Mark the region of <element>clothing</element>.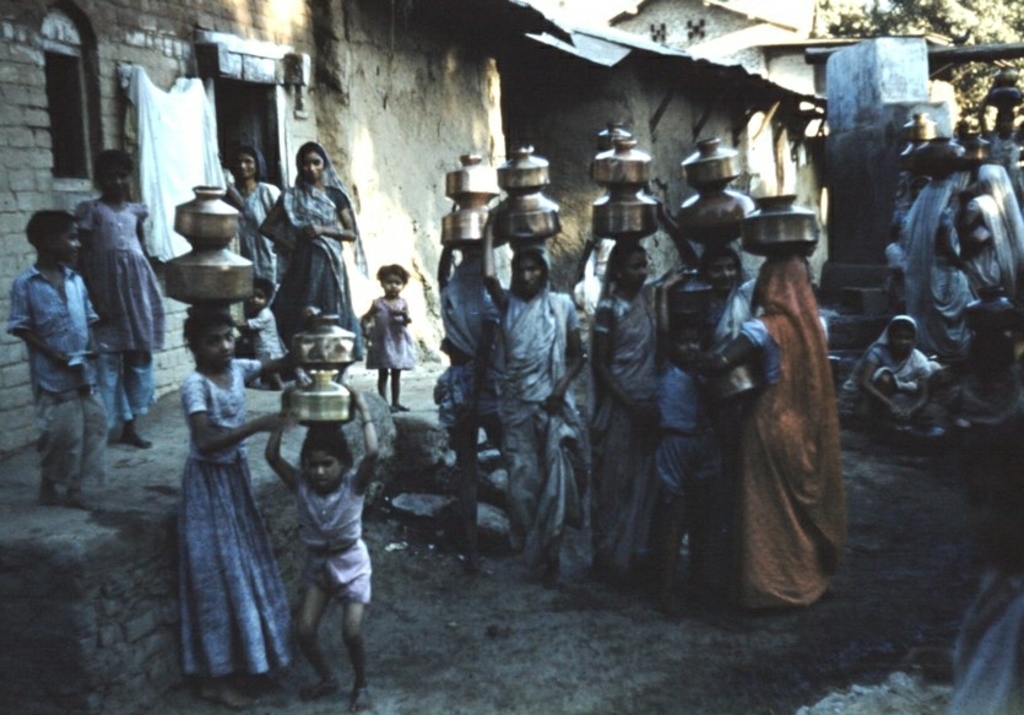
Region: bbox=(77, 197, 167, 427).
